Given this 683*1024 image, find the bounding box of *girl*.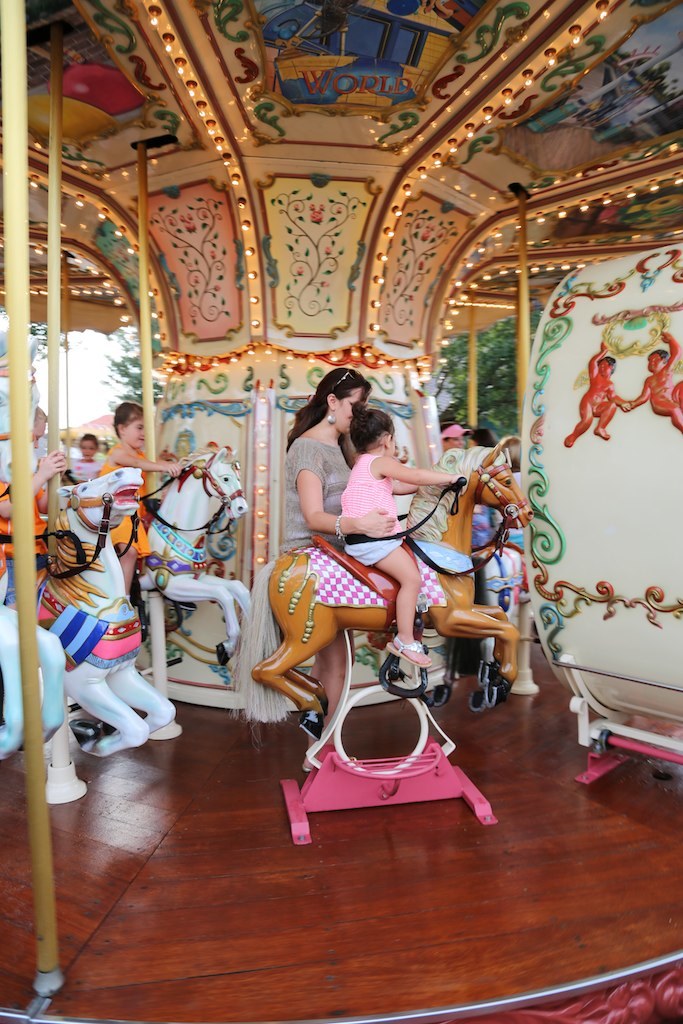
bbox=(346, 400, 466, 670).
